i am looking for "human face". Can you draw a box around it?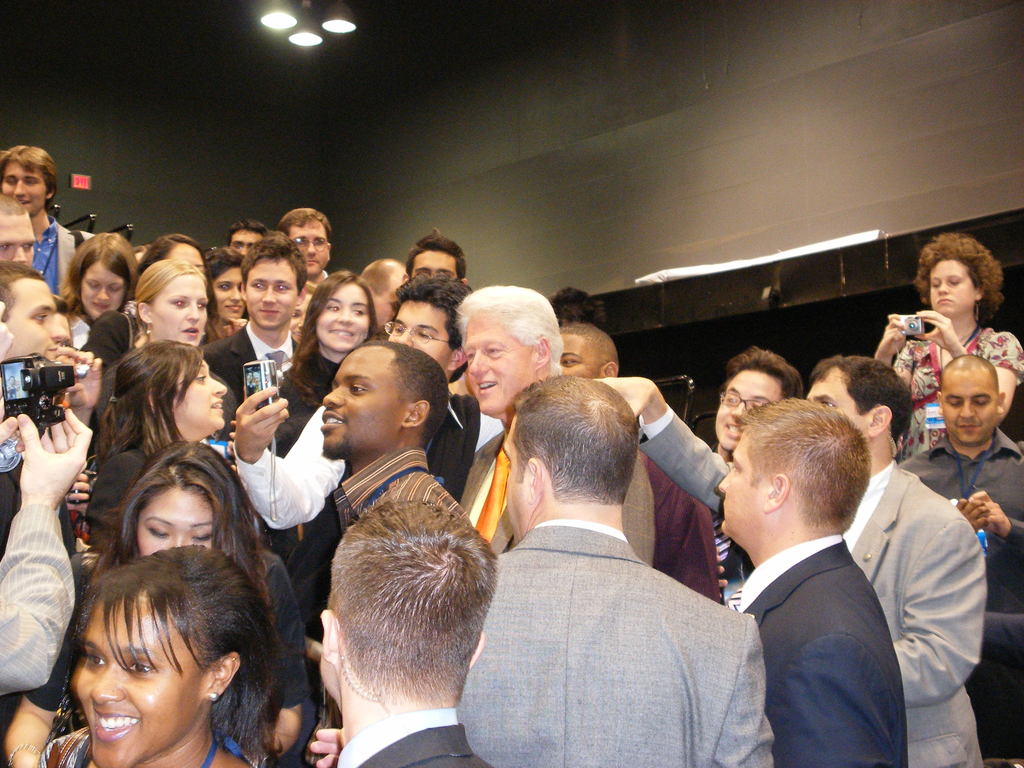
Sure, the bounding box is (x1=77, y1=260, x2=120, y2=322).
